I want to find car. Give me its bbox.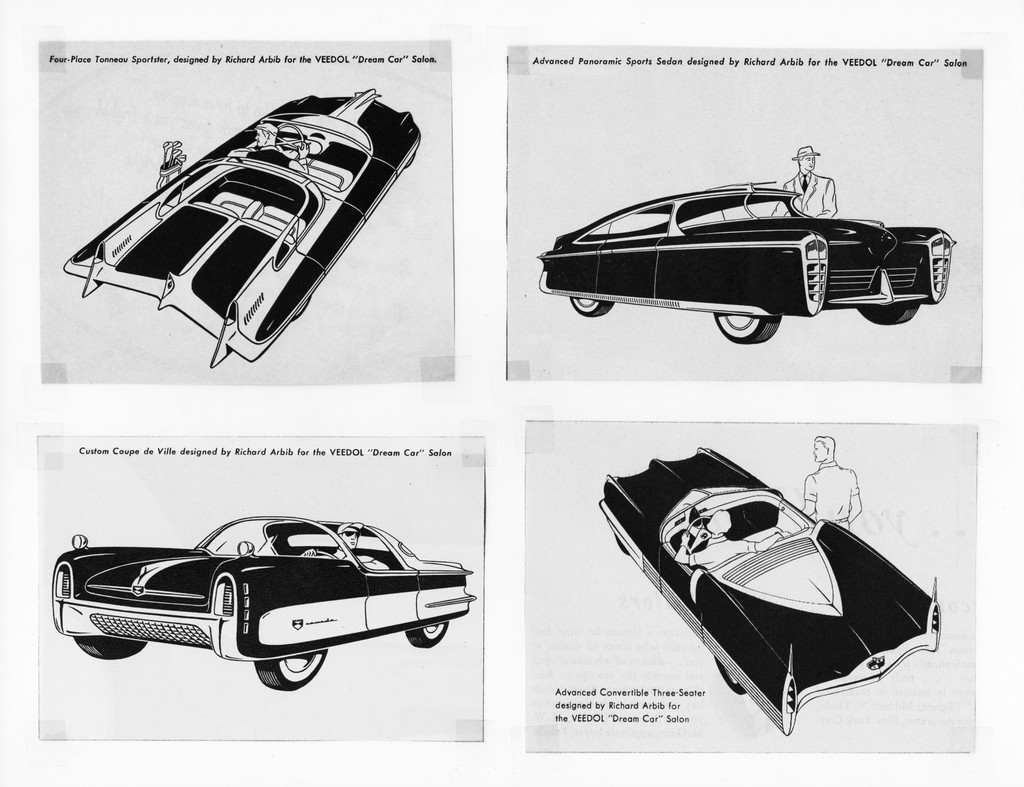
<bbox>58, 509, 476, 684</bbox>.
